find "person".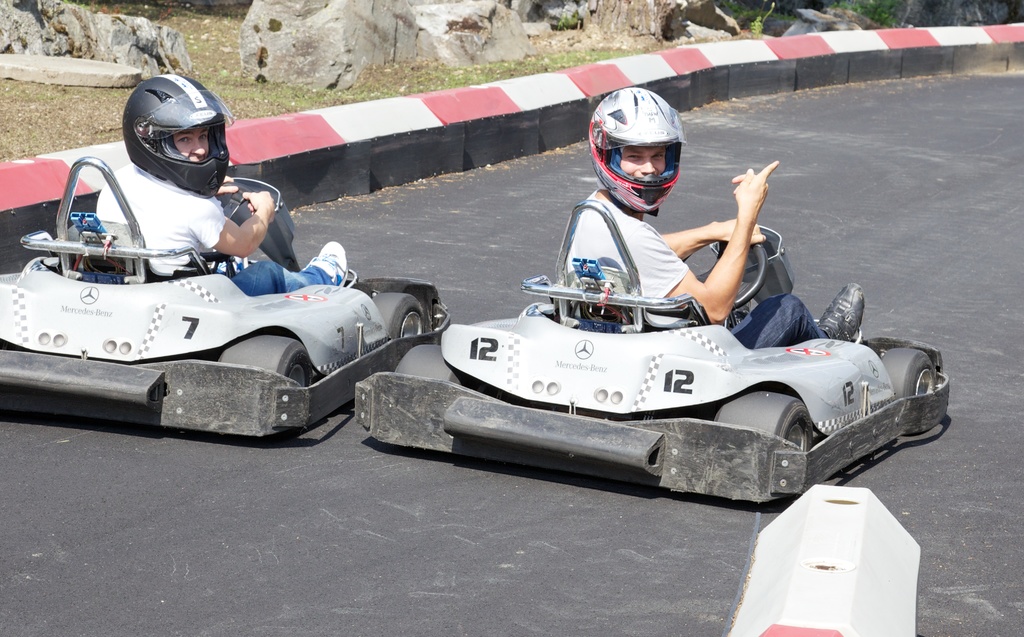
(x1=93, y1=68, x2=355, y2=299).
